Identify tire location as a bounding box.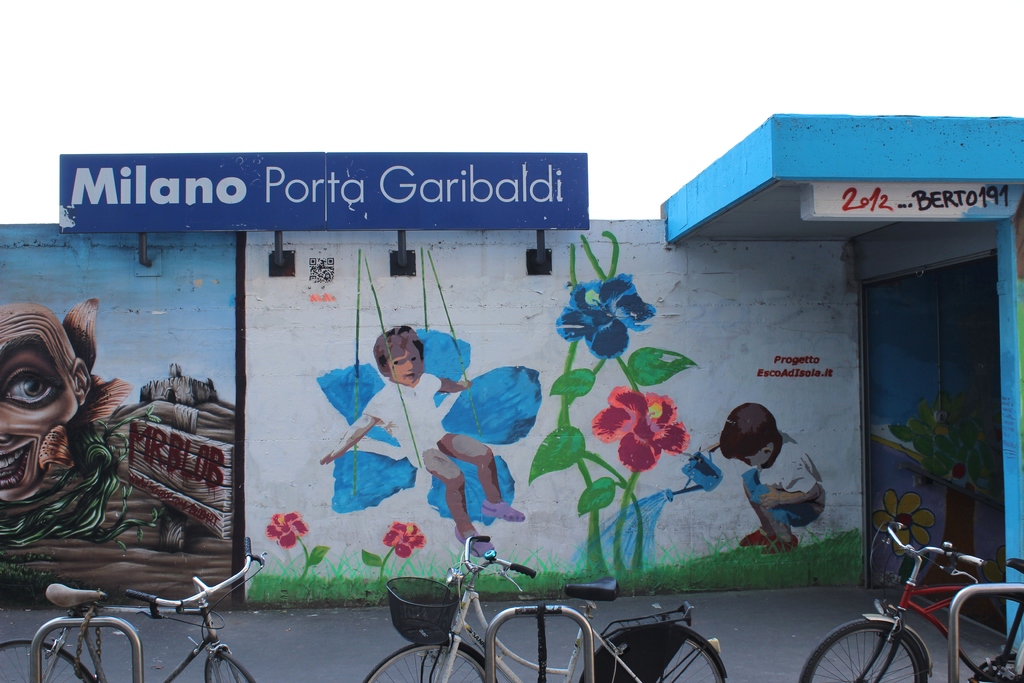
pyautogui.locateOnScreen(205, 652, 256, 682).
